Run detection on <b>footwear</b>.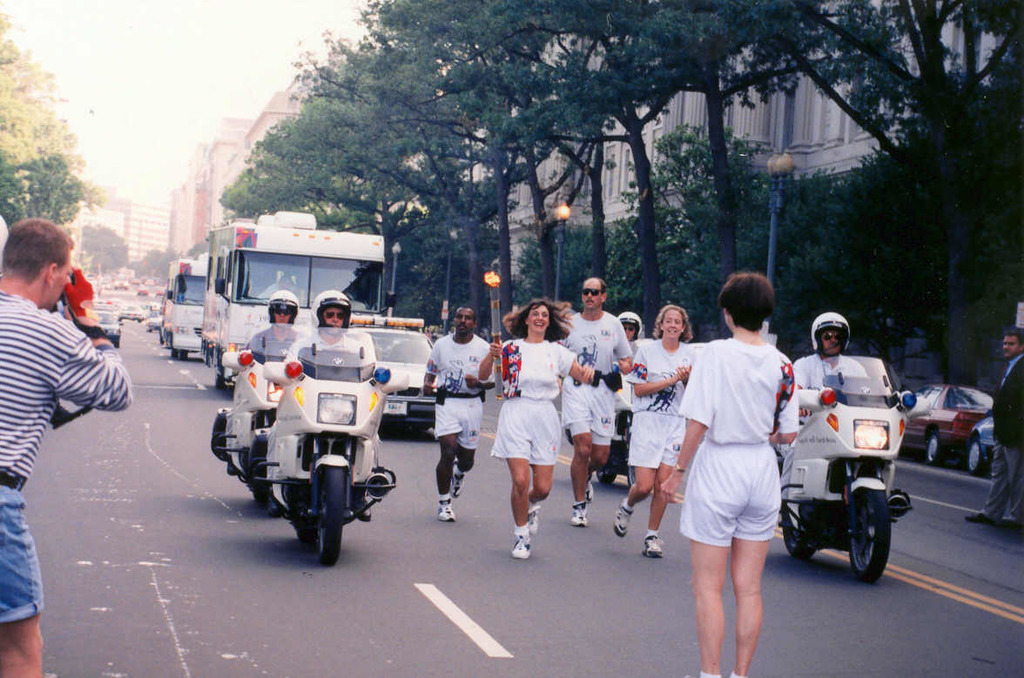
Result: (512, 530, 532, 561).
